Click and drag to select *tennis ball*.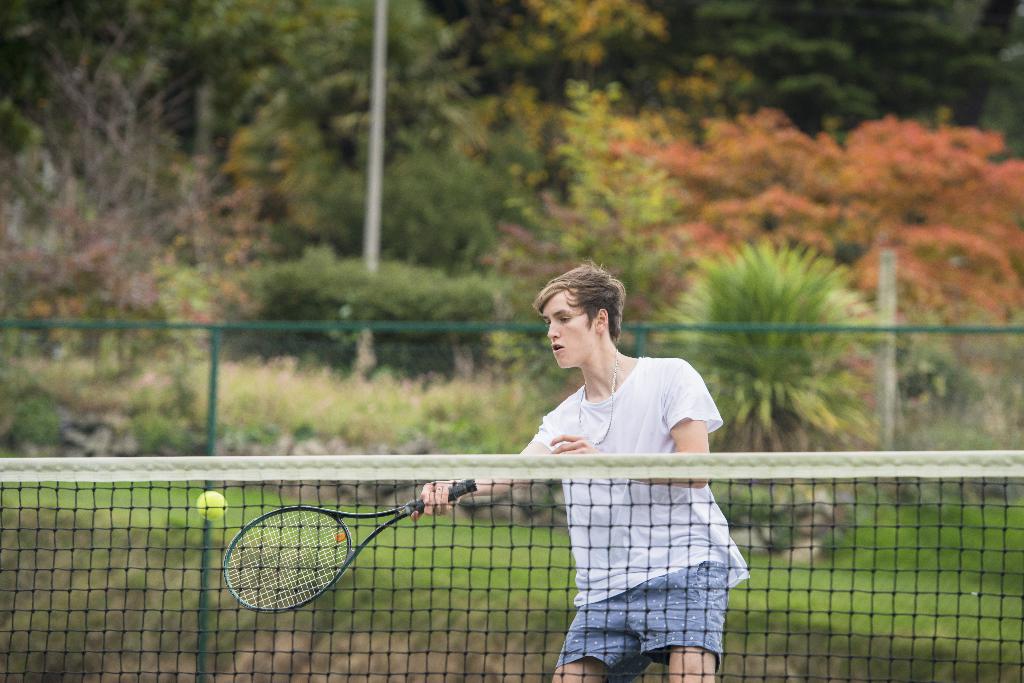
Selection: pyautogui.locateOnScreen(197, 492, 226, 520).
